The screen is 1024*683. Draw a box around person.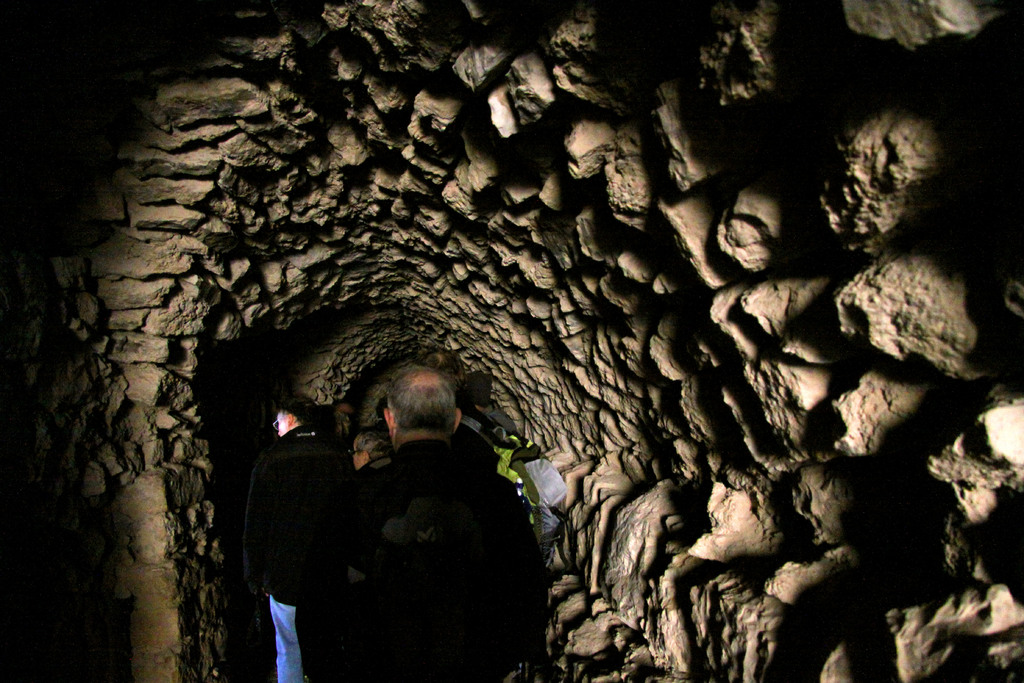
[351,425,392,475].
